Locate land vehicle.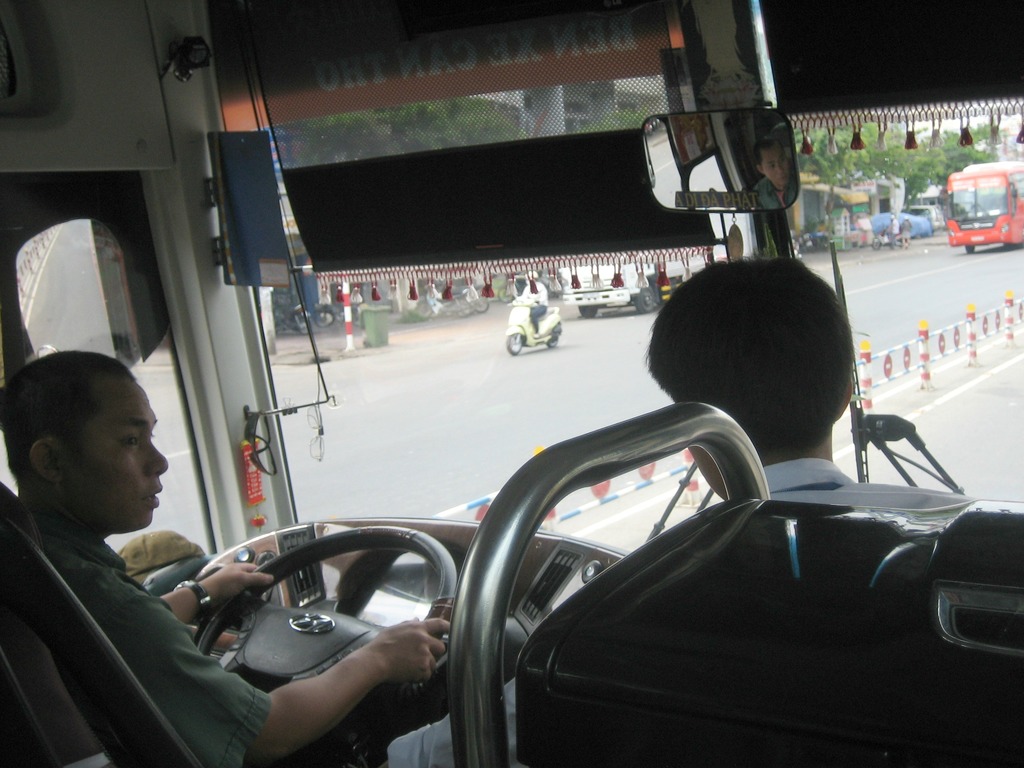
Bounding box: 317, 302, 360, 326.
